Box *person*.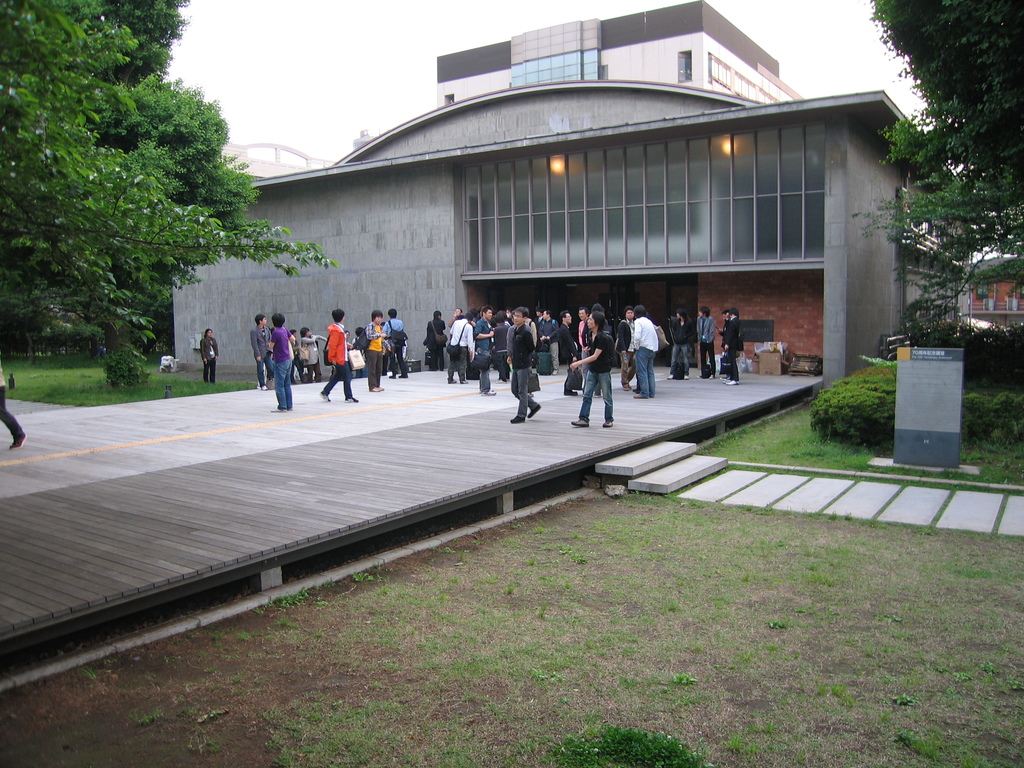
Rect(0, 360, 29, 451).
